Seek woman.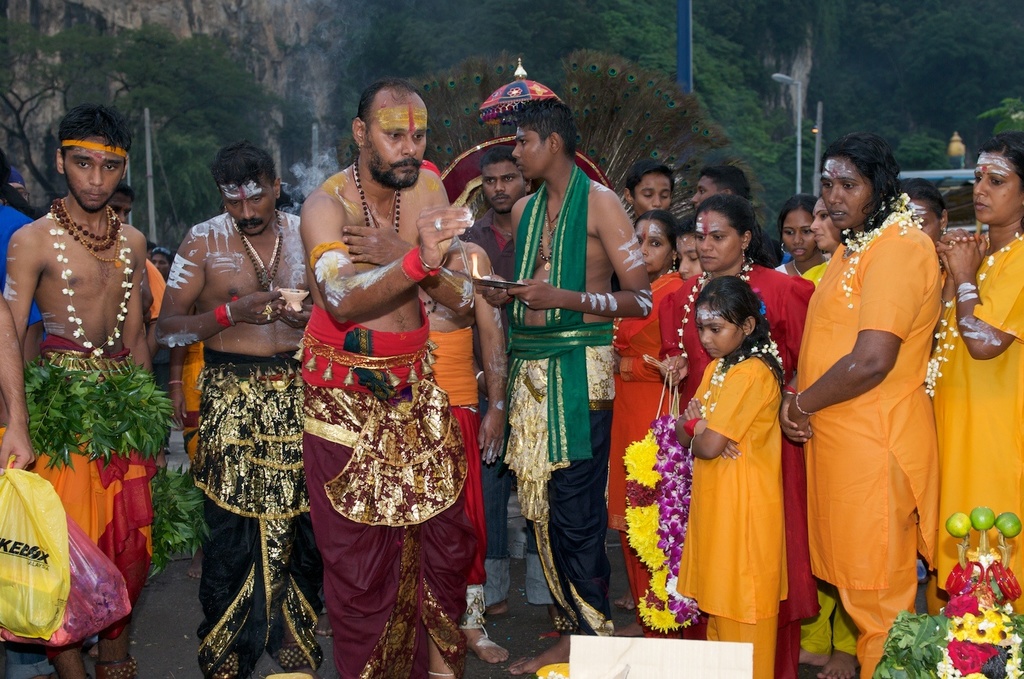
l=934, t=135, r=1023, b=617.
